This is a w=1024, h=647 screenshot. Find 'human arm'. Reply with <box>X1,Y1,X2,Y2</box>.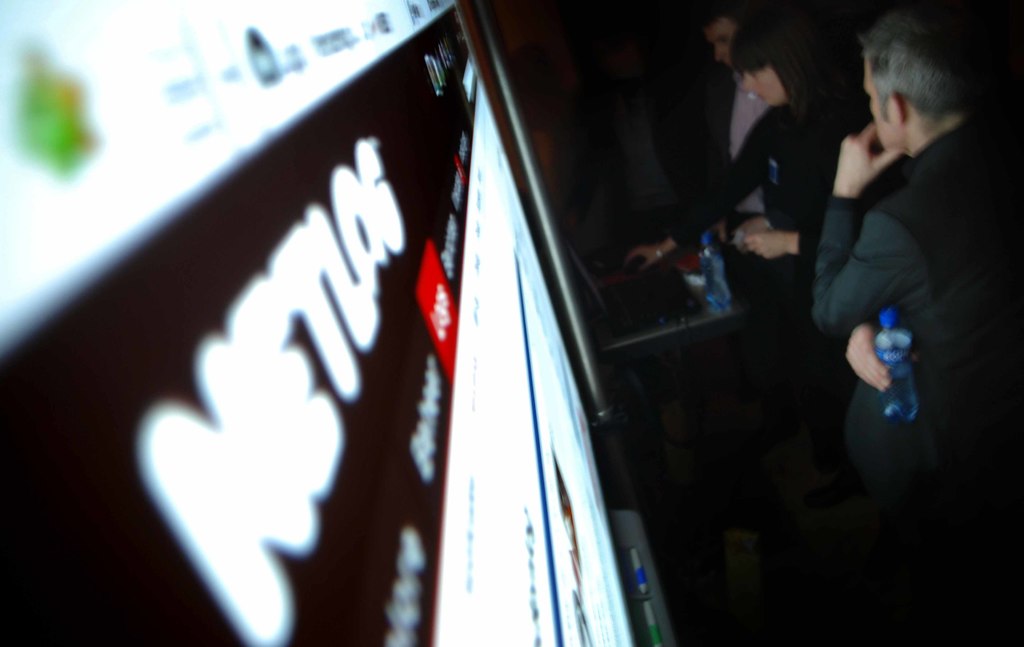
<box>621,109,770,272</box>.
